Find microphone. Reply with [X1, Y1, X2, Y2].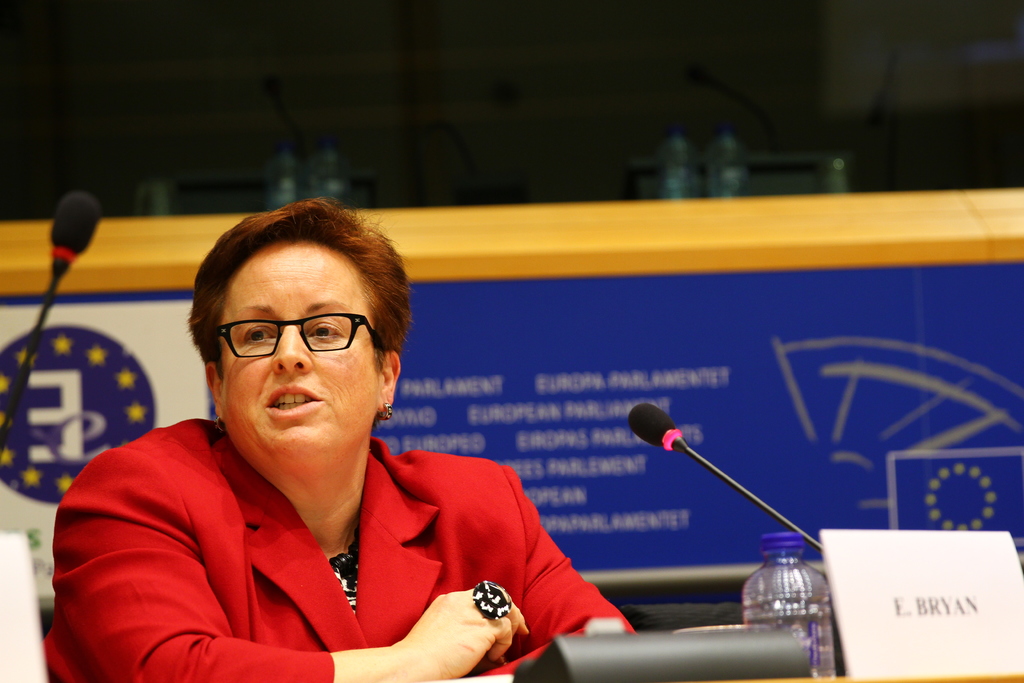
[628, 400, 686, 451].
